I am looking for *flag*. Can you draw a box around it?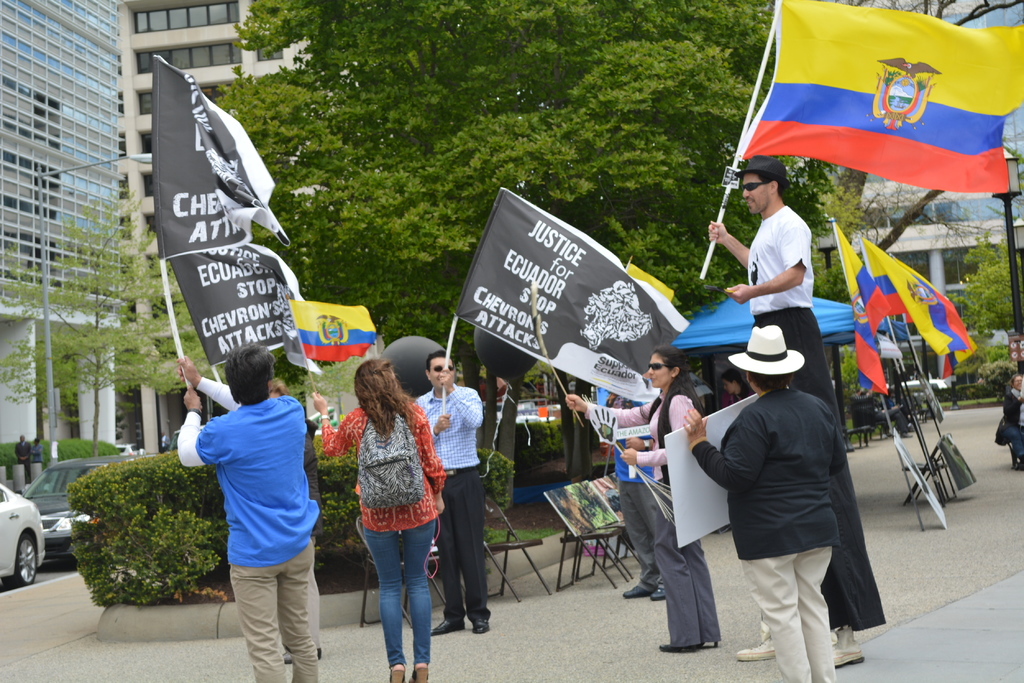
Sure, the bounding box is bbox(863, 245, 975, 373).
